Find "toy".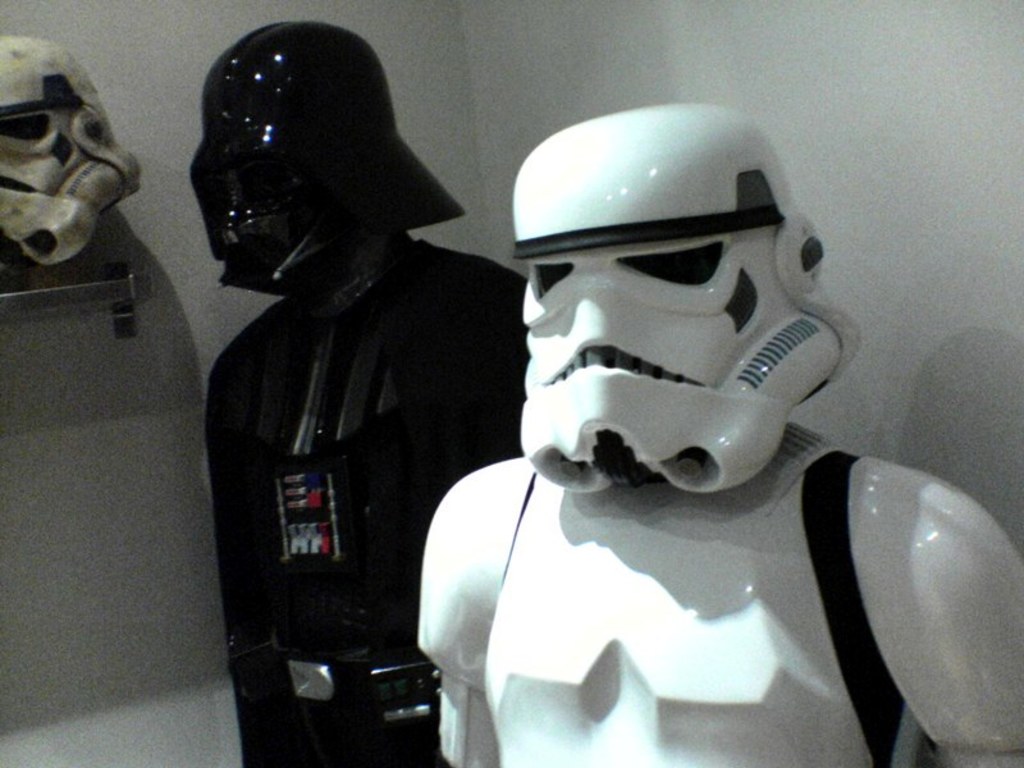
165:6:540:767.
